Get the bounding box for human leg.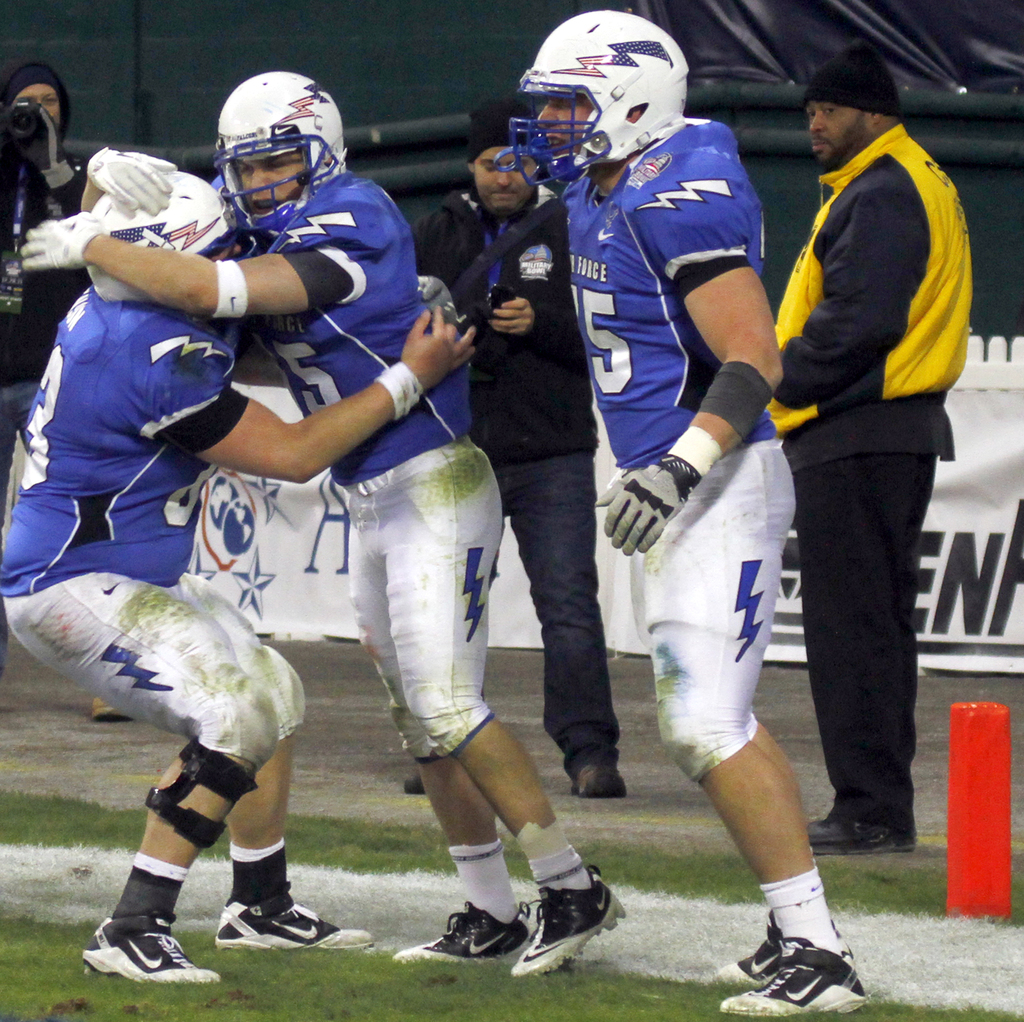
(x1=190, y1=565, x2=366, y2=955).
